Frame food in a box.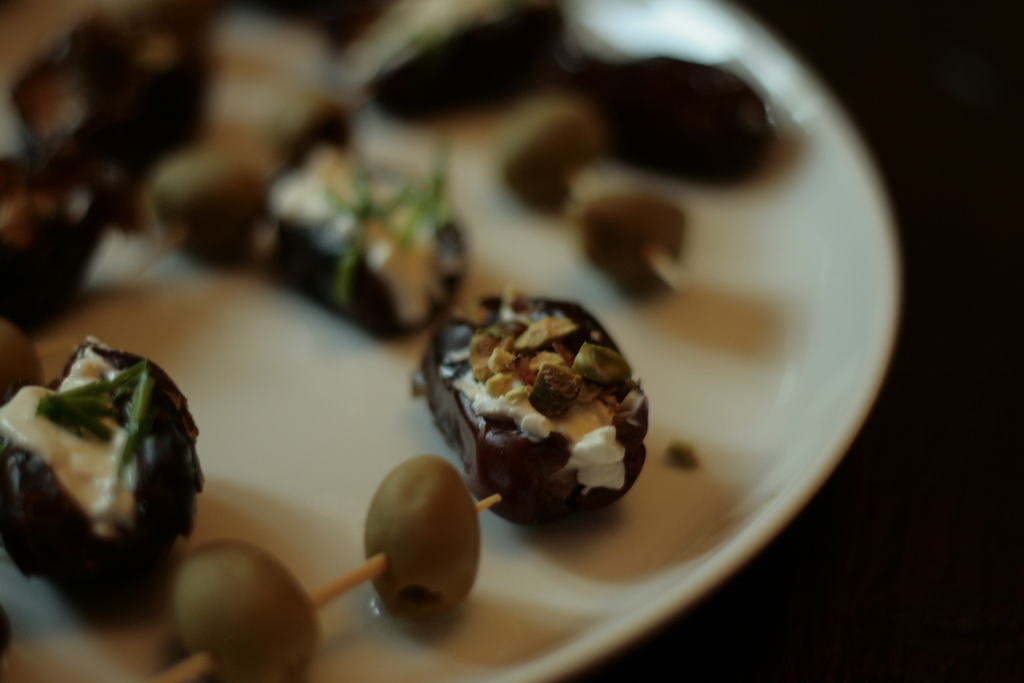
[x1=349, y1=0, x2=572, y2=114].
